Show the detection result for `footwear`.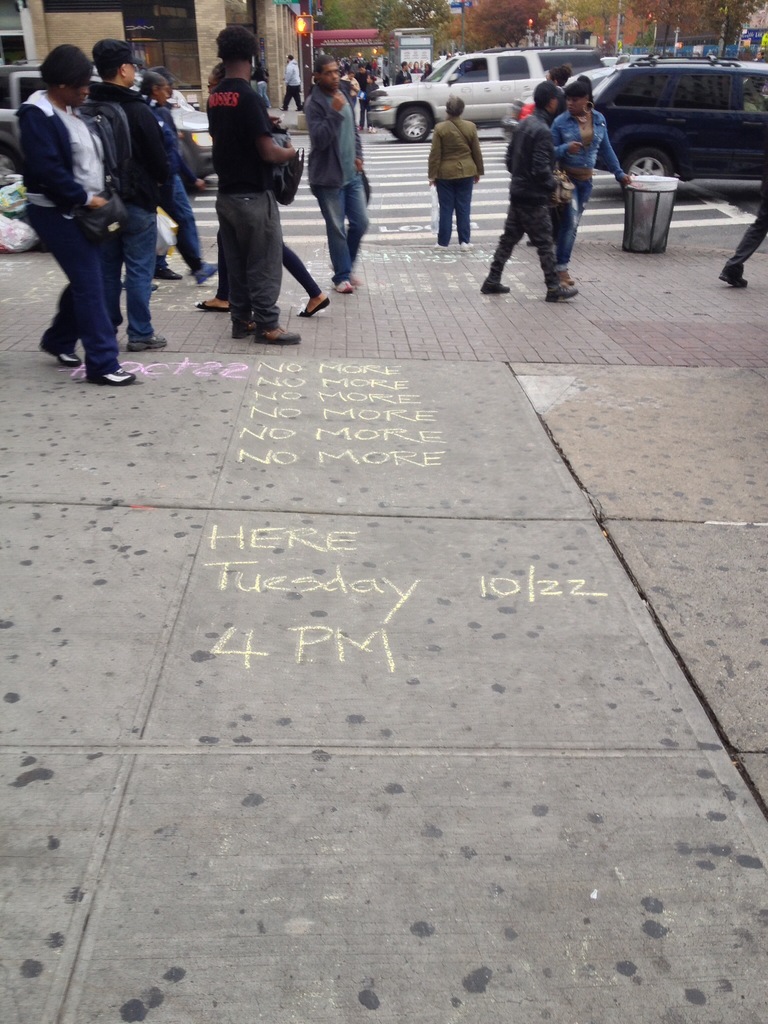
41 345 77 368.
